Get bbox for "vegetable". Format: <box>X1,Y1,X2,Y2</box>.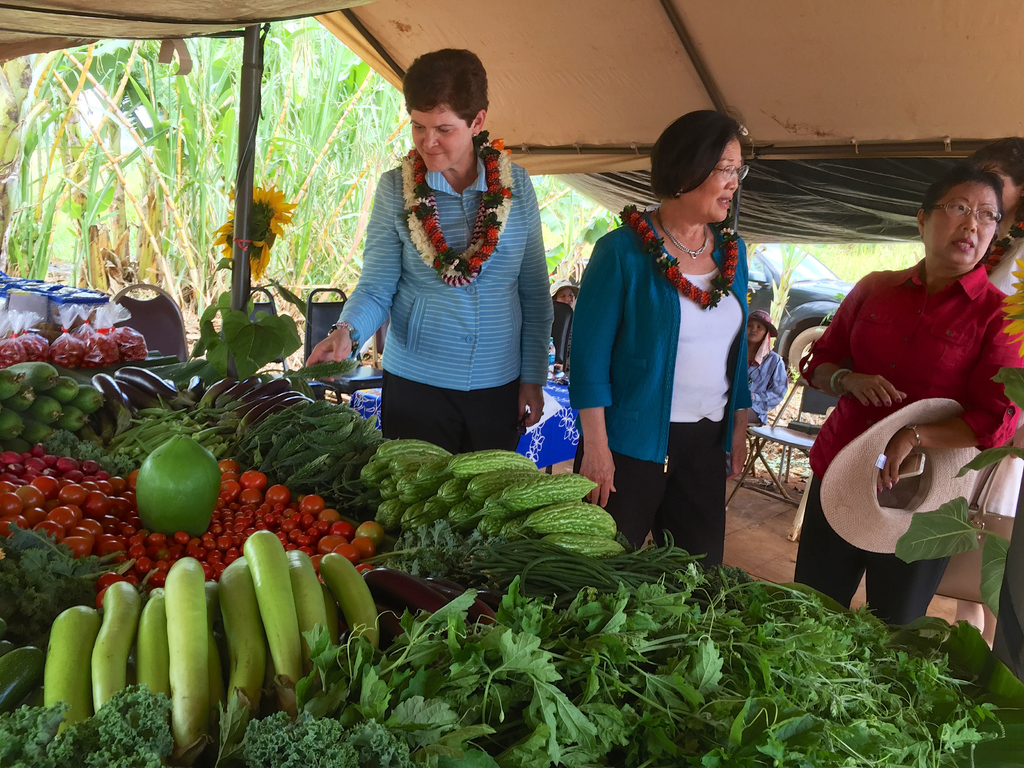
<box>287,360,358,378</box>.
